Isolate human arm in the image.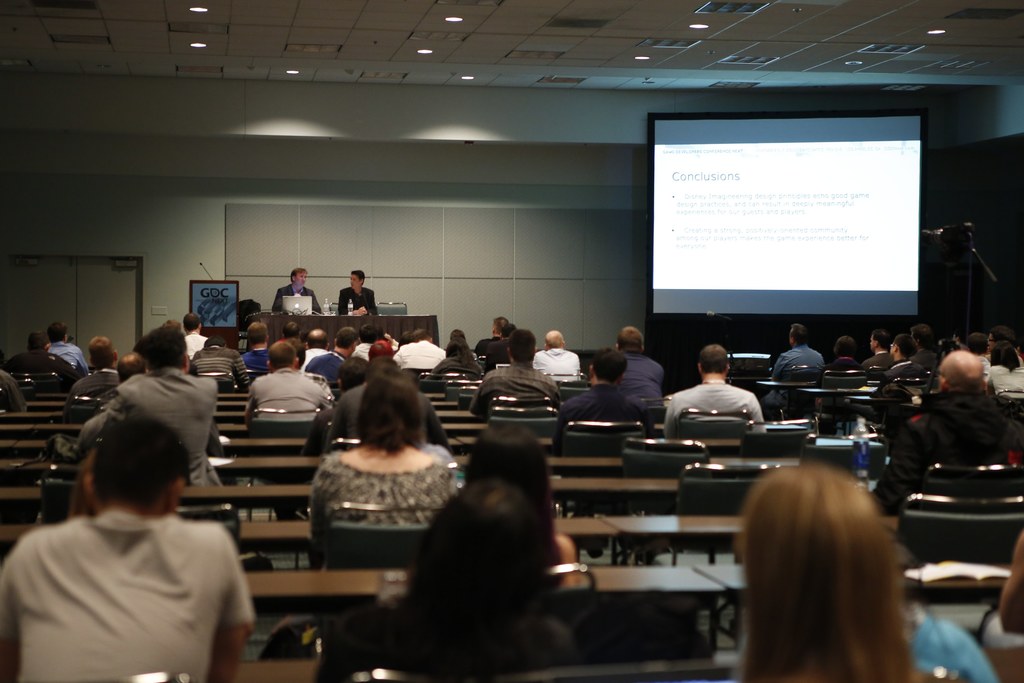
Isolated region: Rect(271, 290, 284, 312).
